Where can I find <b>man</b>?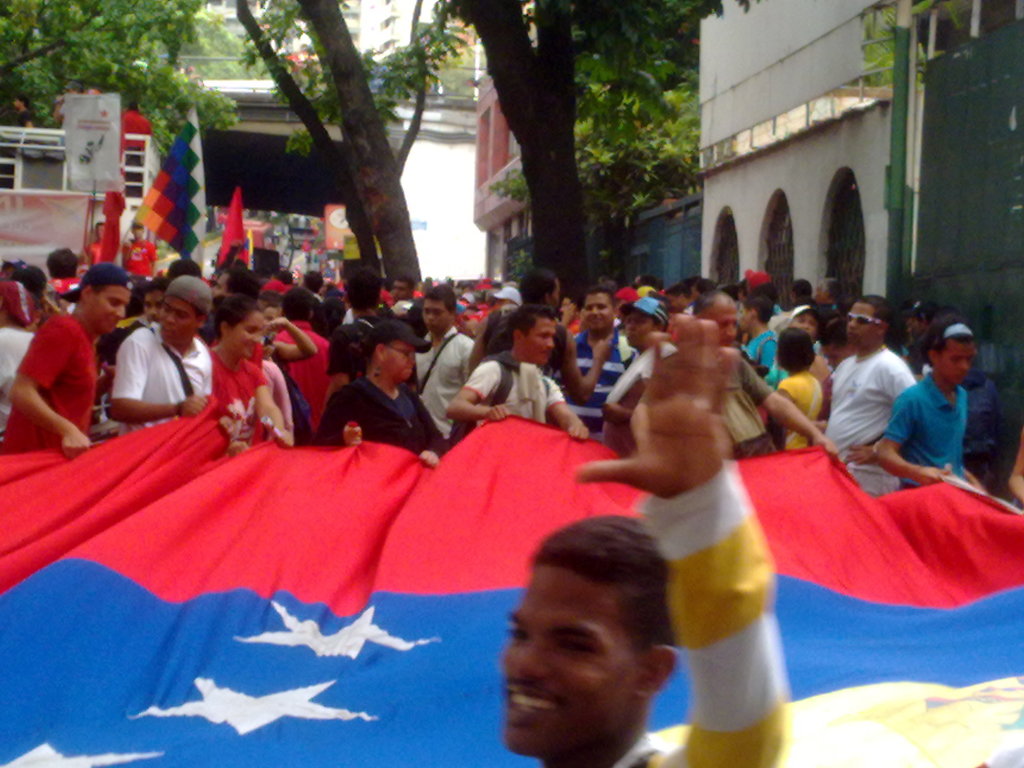
You can find it at detection(106, 276, 221, 429).
